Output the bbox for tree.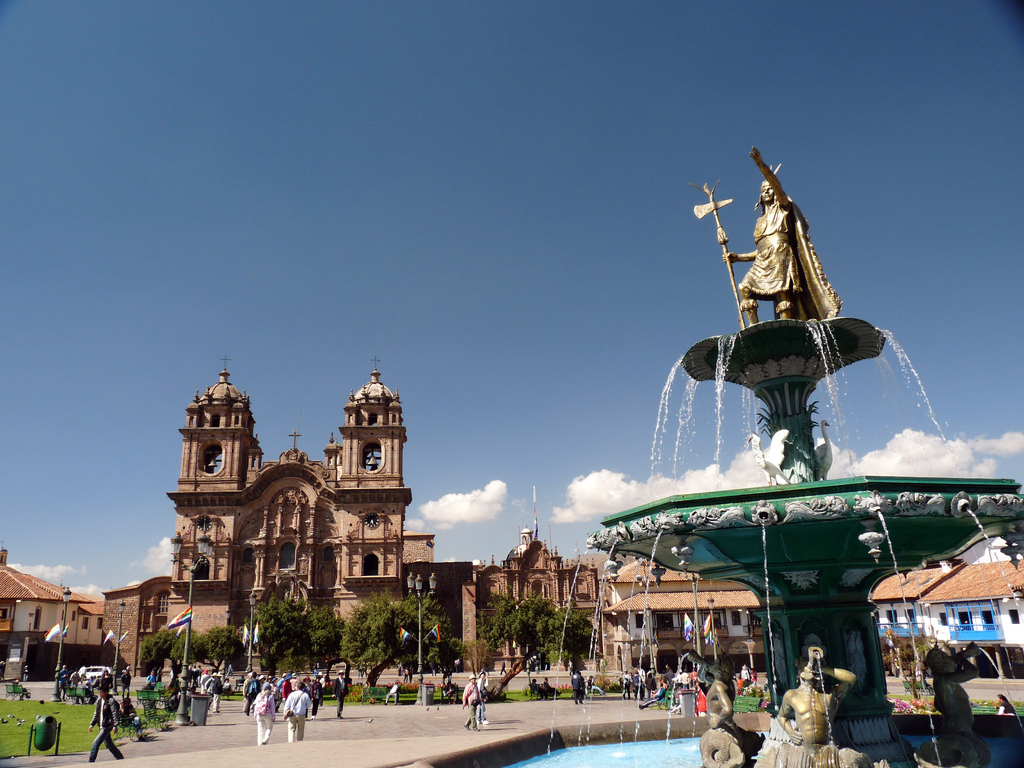
x1=136, y1=625, x2=246, y2=692.
